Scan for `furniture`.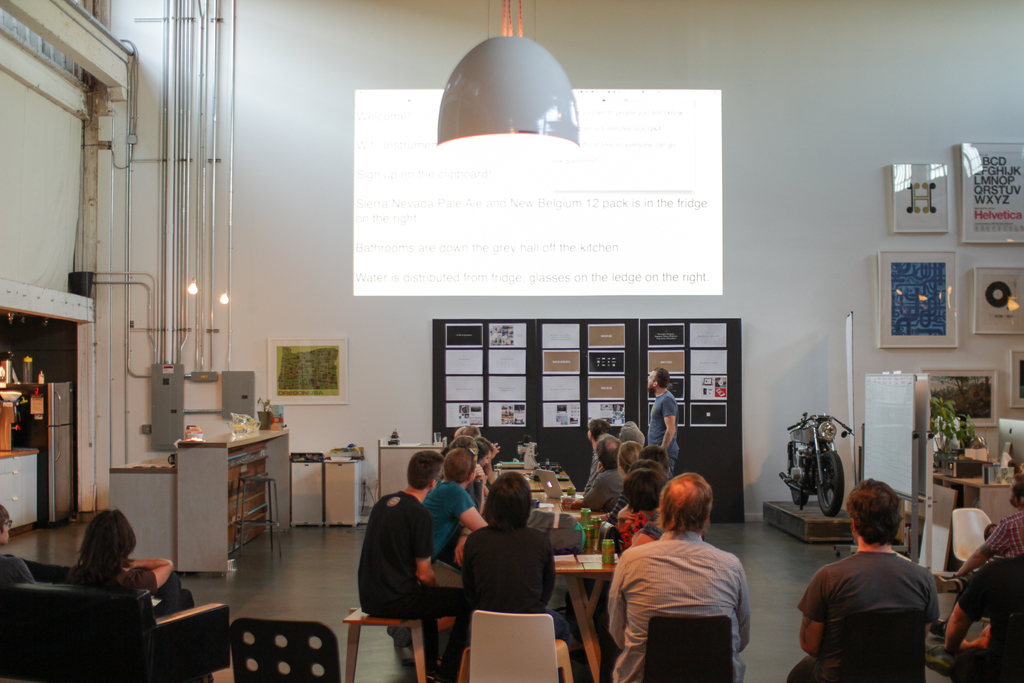
Scan result: bbox=[323, 460, 367, 531].
